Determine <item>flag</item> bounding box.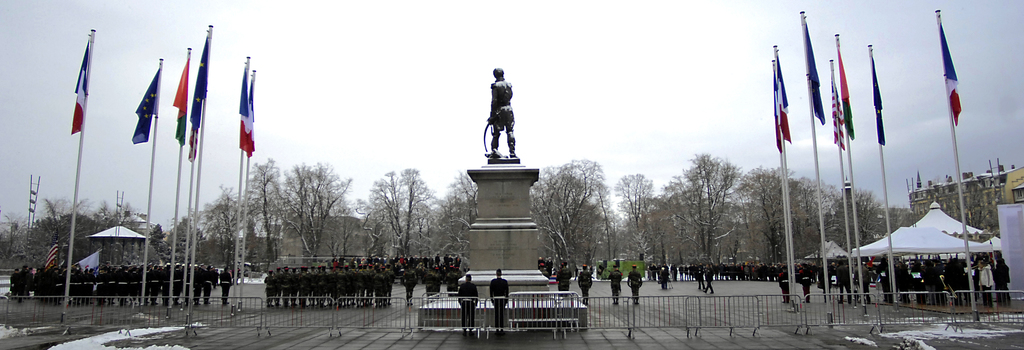
Determined: 806/12/820/123.
